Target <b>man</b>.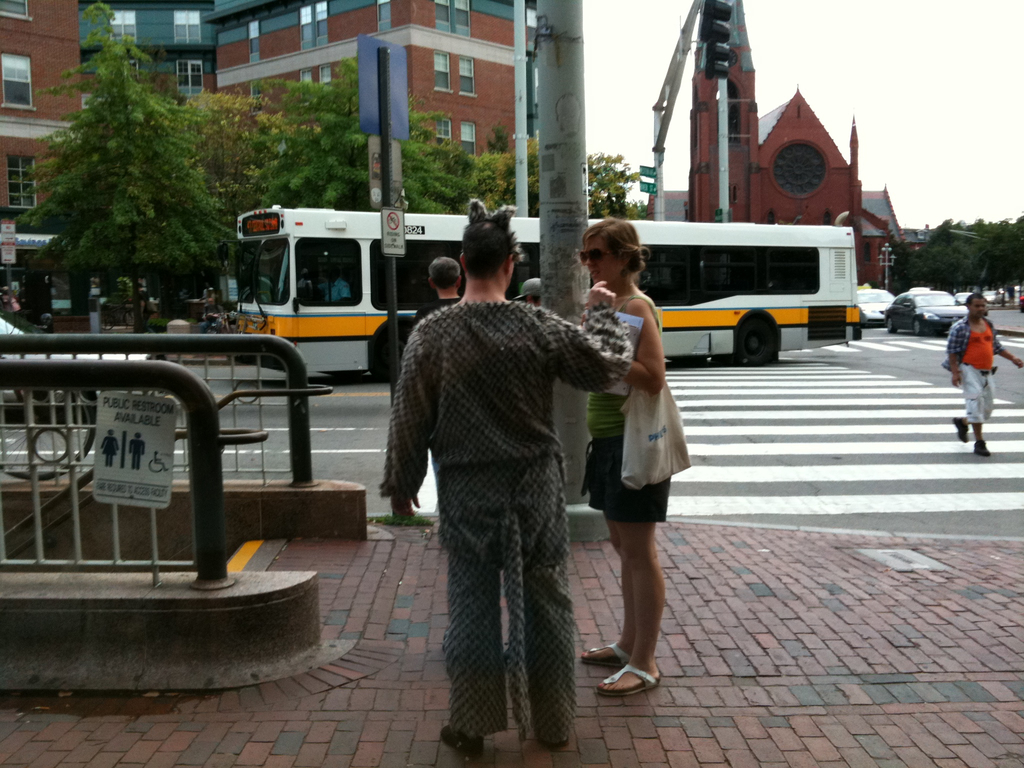
Target region: bbox=[377, 200, 626, 755].
